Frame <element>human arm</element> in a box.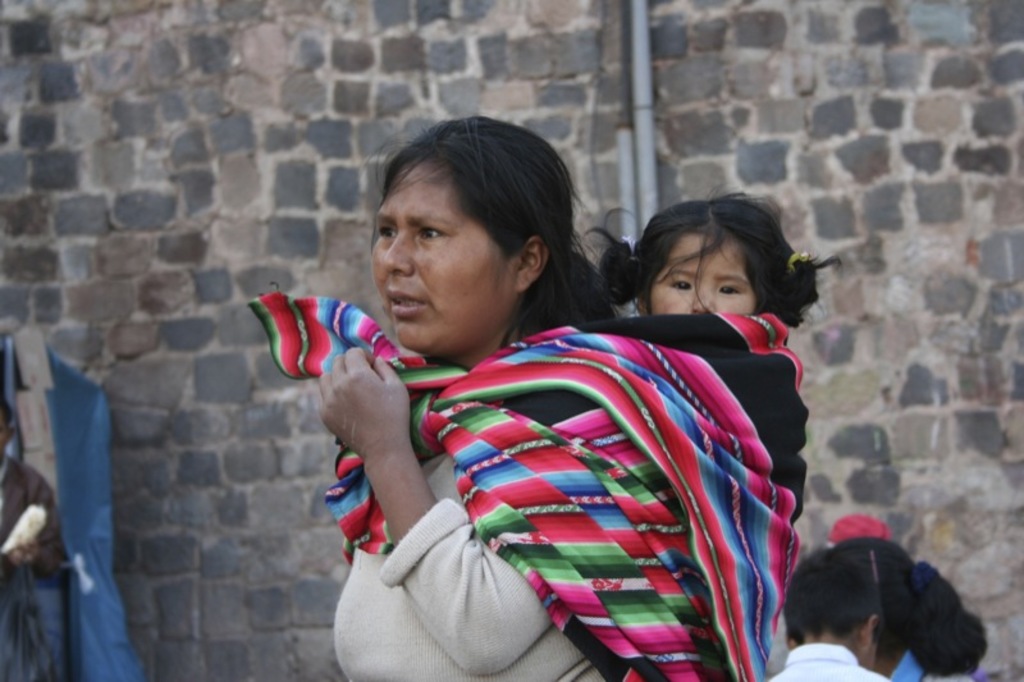
<box>342,337,730,681</box>.
